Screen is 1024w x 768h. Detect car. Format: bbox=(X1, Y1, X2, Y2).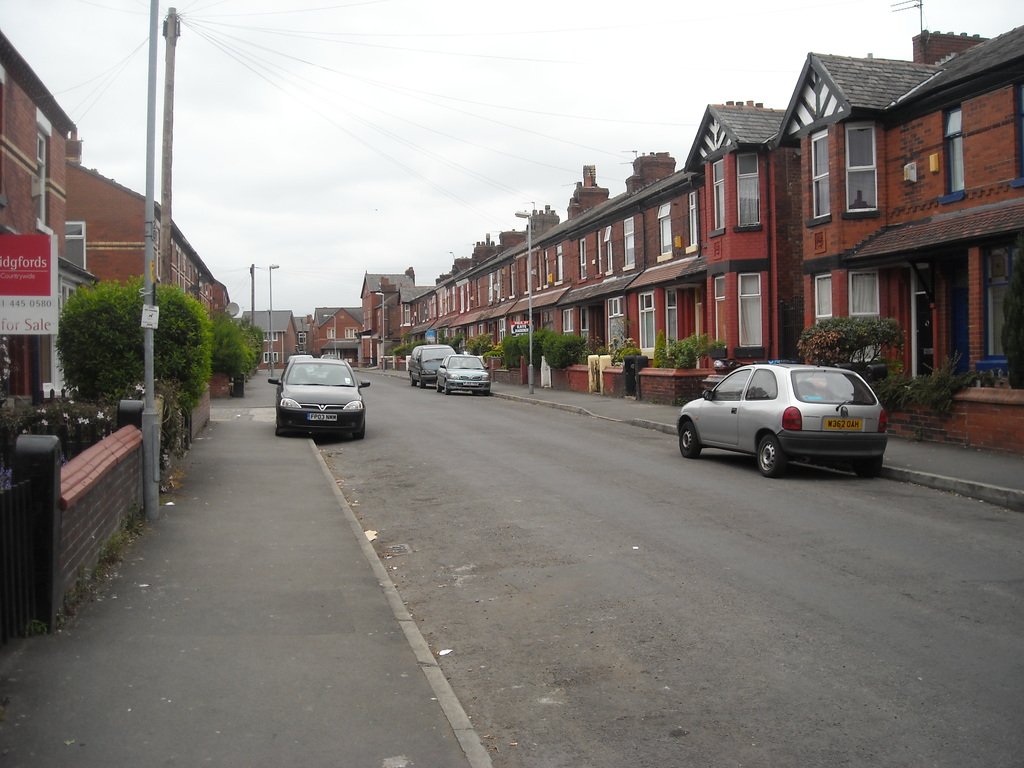
bbox=(674, 360, 888, 479).
